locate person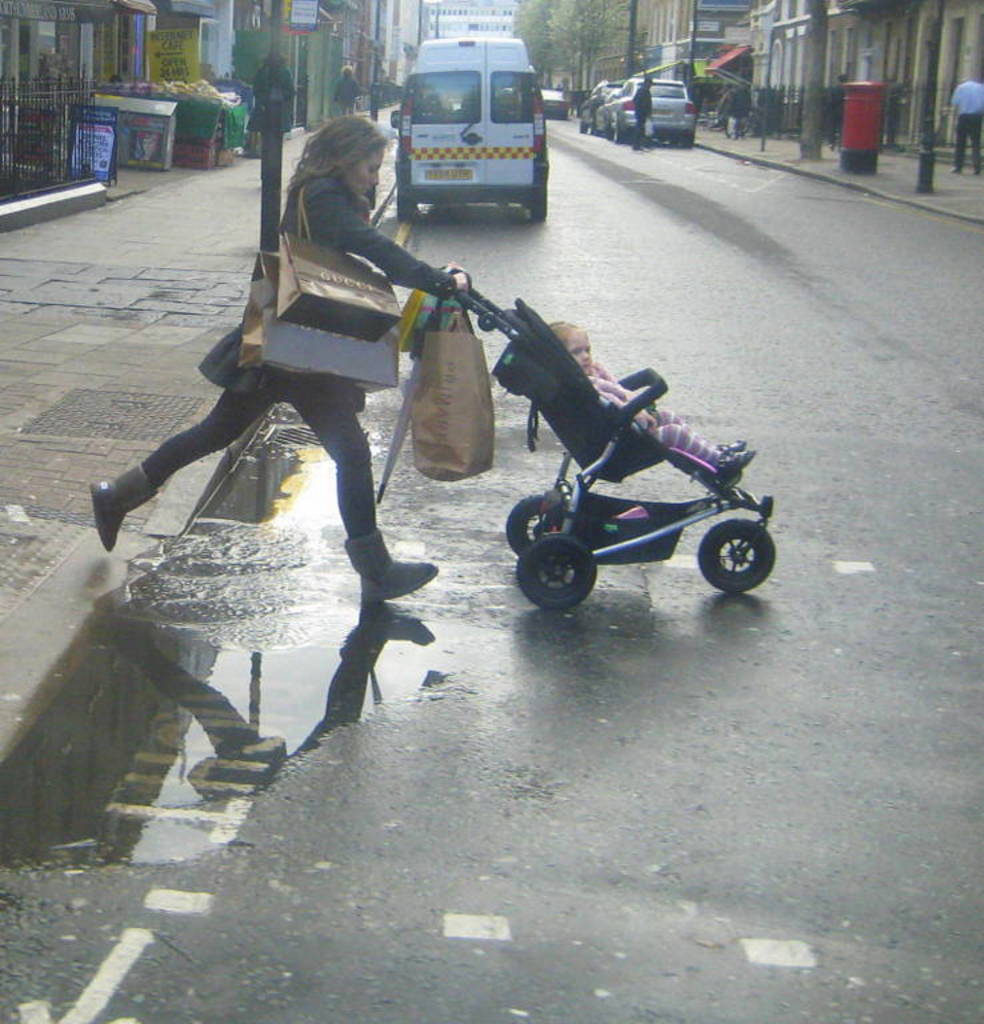
bbox=(87, 115, 436, 600)
